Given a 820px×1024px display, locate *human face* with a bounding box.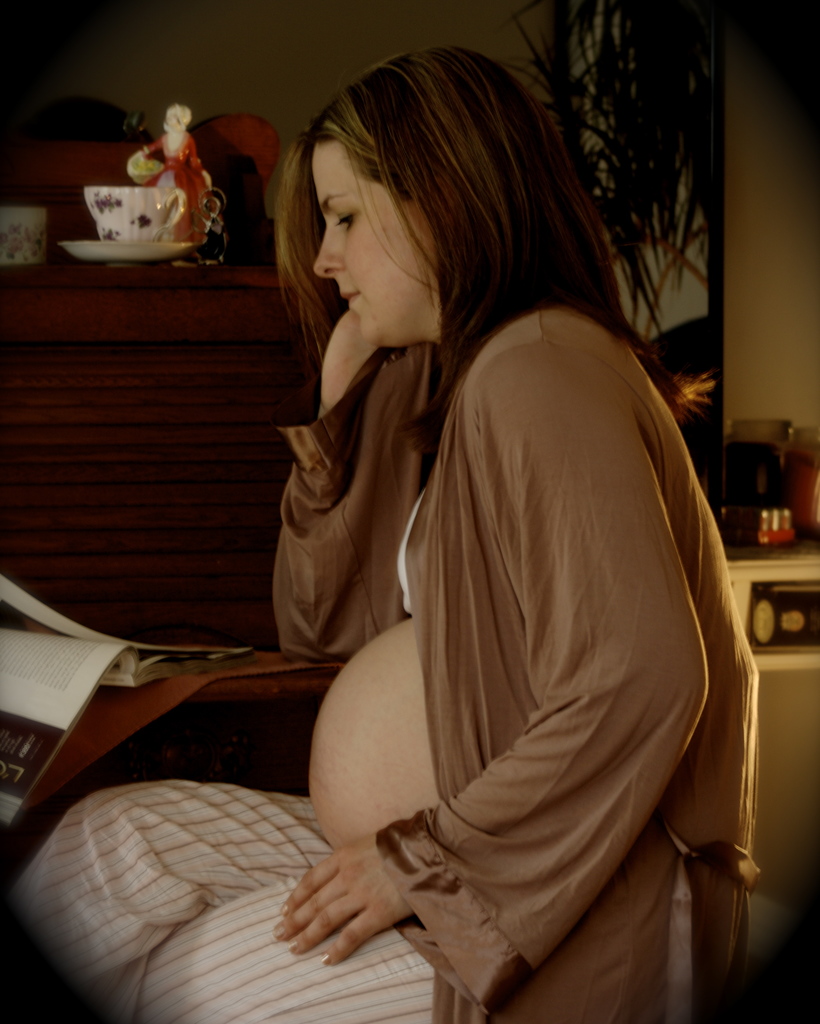
Located: 315/124/432/348.
